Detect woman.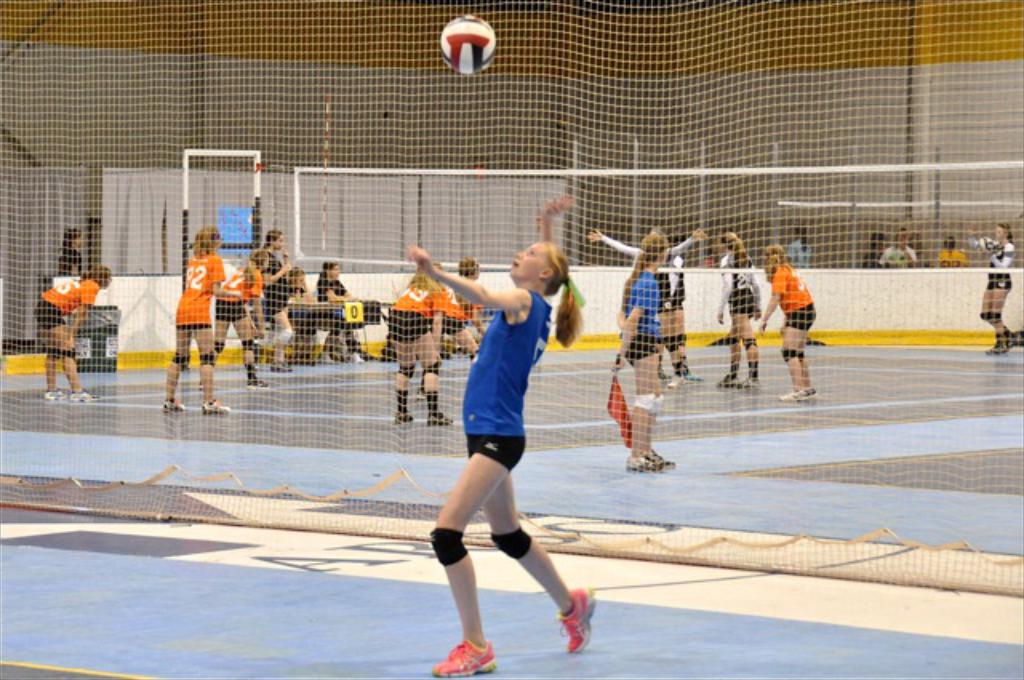
Detected at BBox(974, 222, 1021, 357).
